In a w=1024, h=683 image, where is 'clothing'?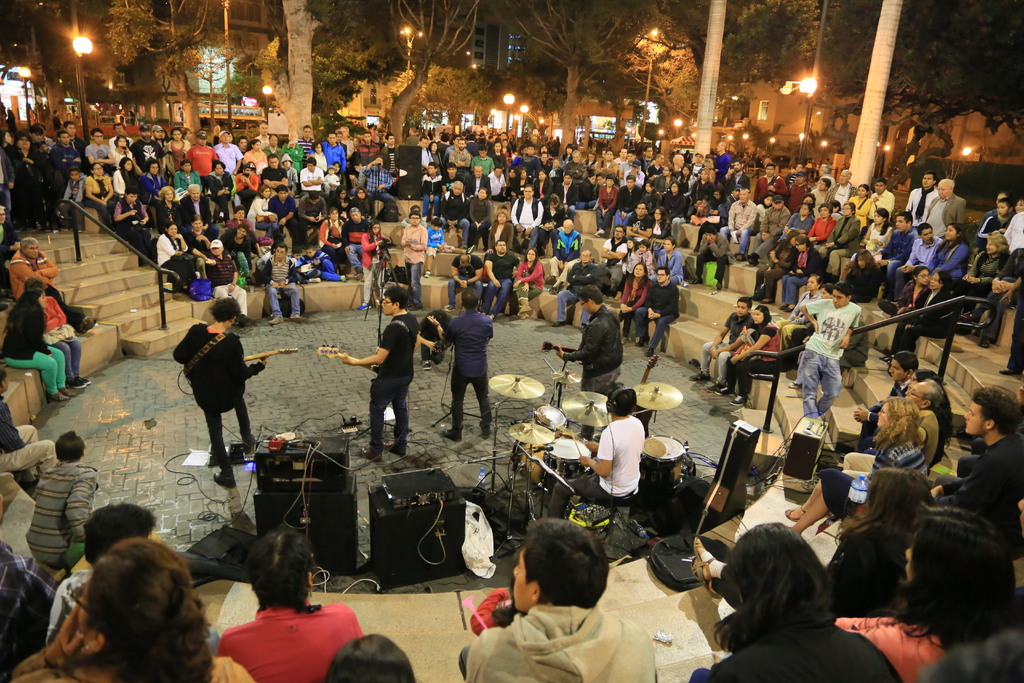
Rect(259, 254, 298, 317).
